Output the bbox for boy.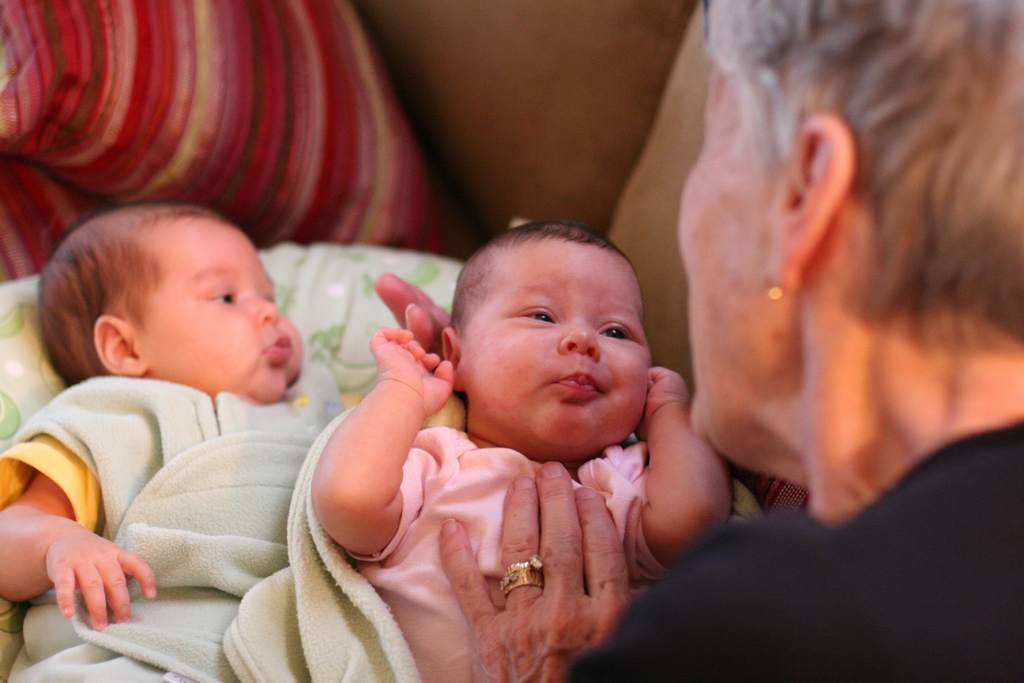
{"x1": 0, "y1": 190, "x2": 350, "y2": 682}.
